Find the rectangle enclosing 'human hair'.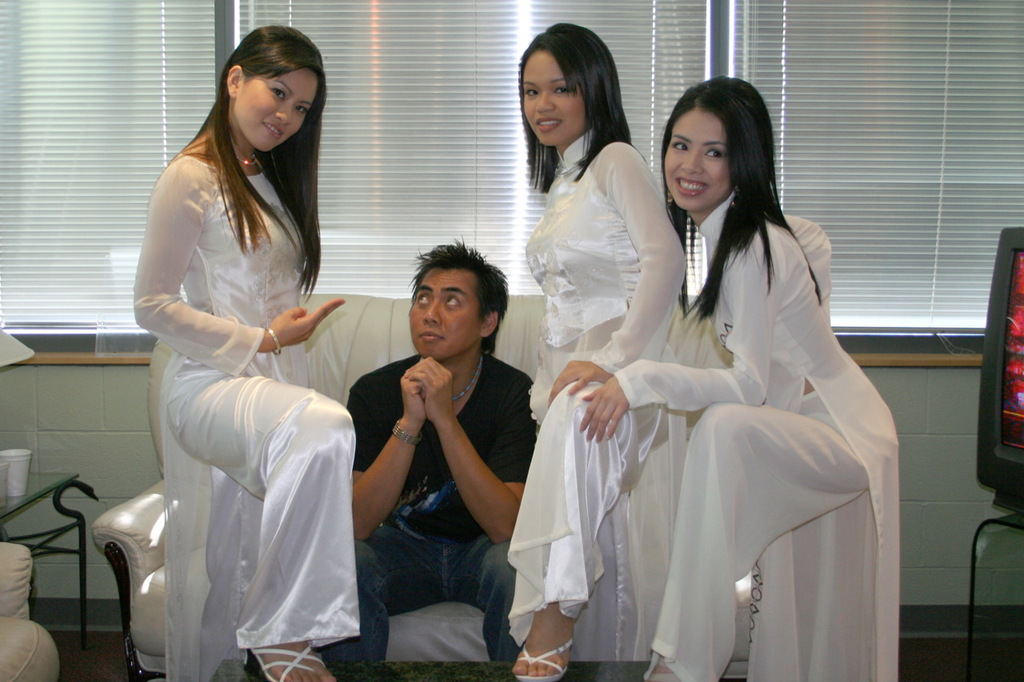
[170,19,334,300].
